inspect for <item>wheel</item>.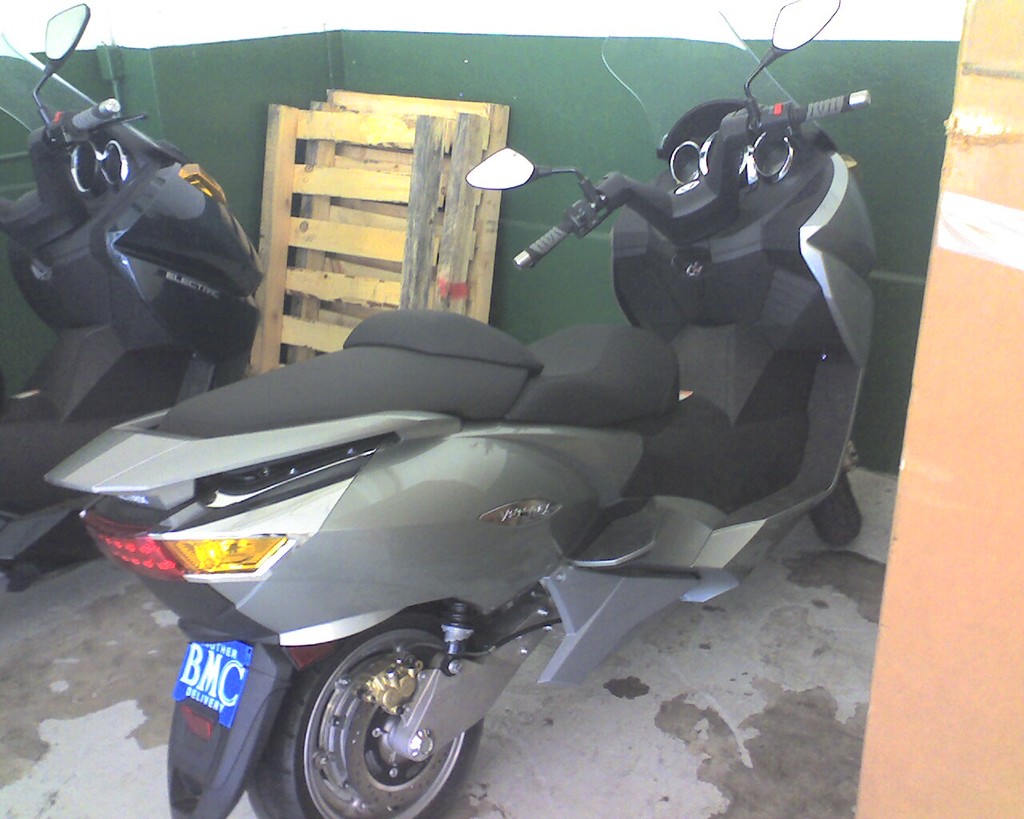
Inspection: pyautogui.locateOnScreen(798, 470, 875, 560).
